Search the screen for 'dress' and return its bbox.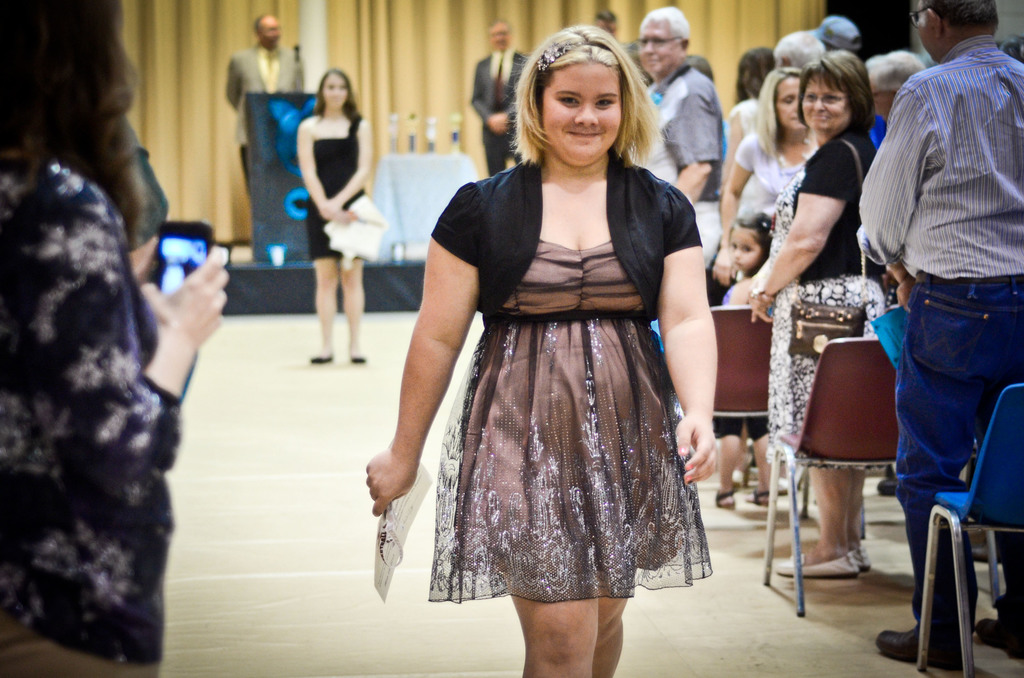
Found: BBox(429, 156, 711, 603).
